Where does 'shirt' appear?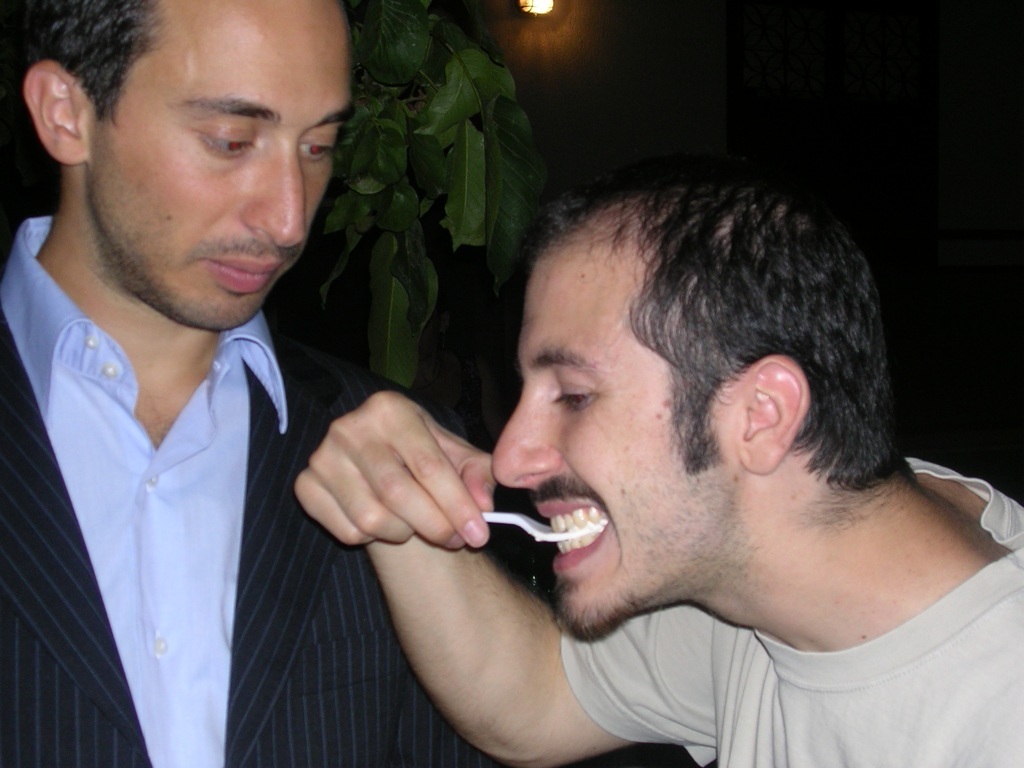
Appears at x1=0, y1=214, x2=285, y2=767.
